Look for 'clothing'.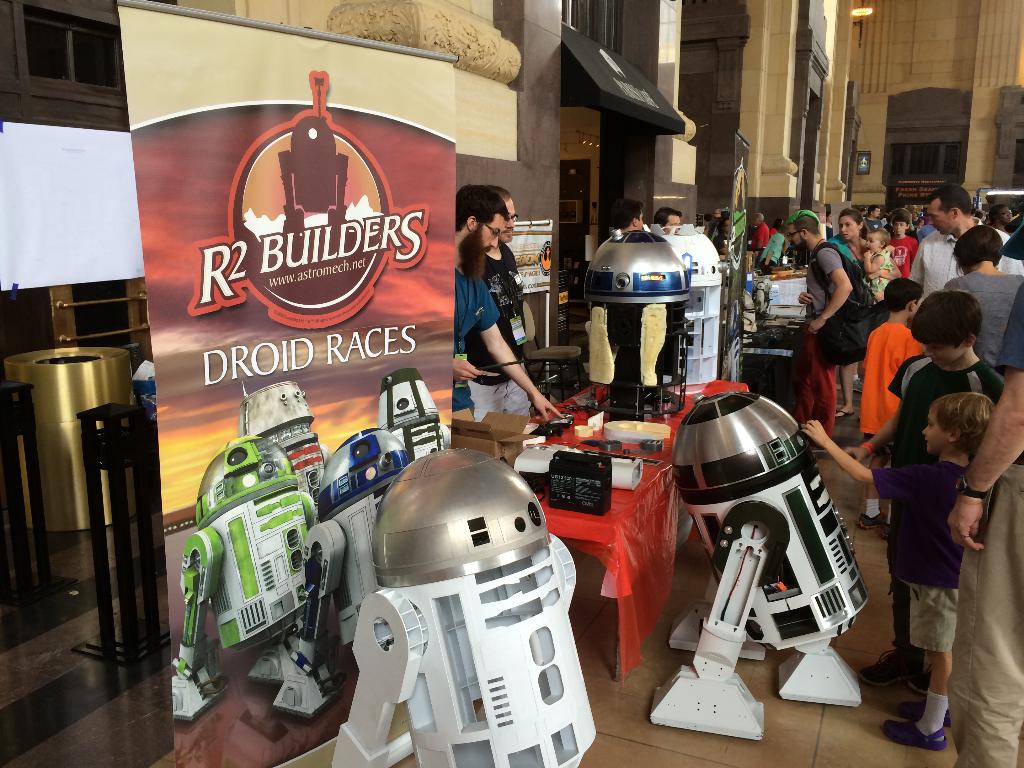
Found: BBox(468, 241, 533, 425).
